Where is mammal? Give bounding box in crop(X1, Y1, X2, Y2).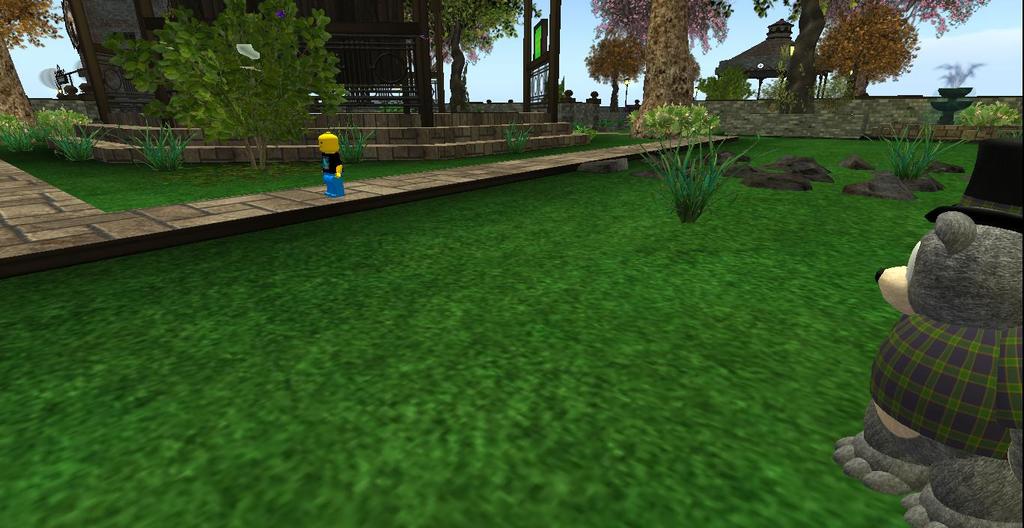
crop(834, 204, 1023, 525).
